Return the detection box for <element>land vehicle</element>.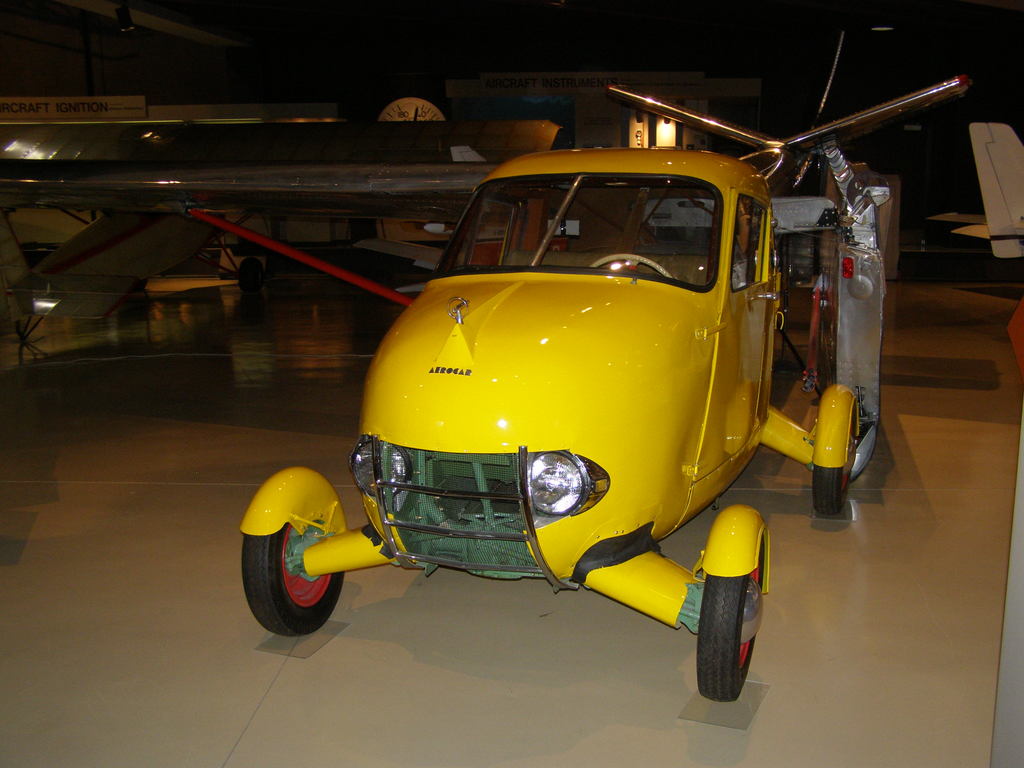
bbox=(239, 83, 895, 701).
